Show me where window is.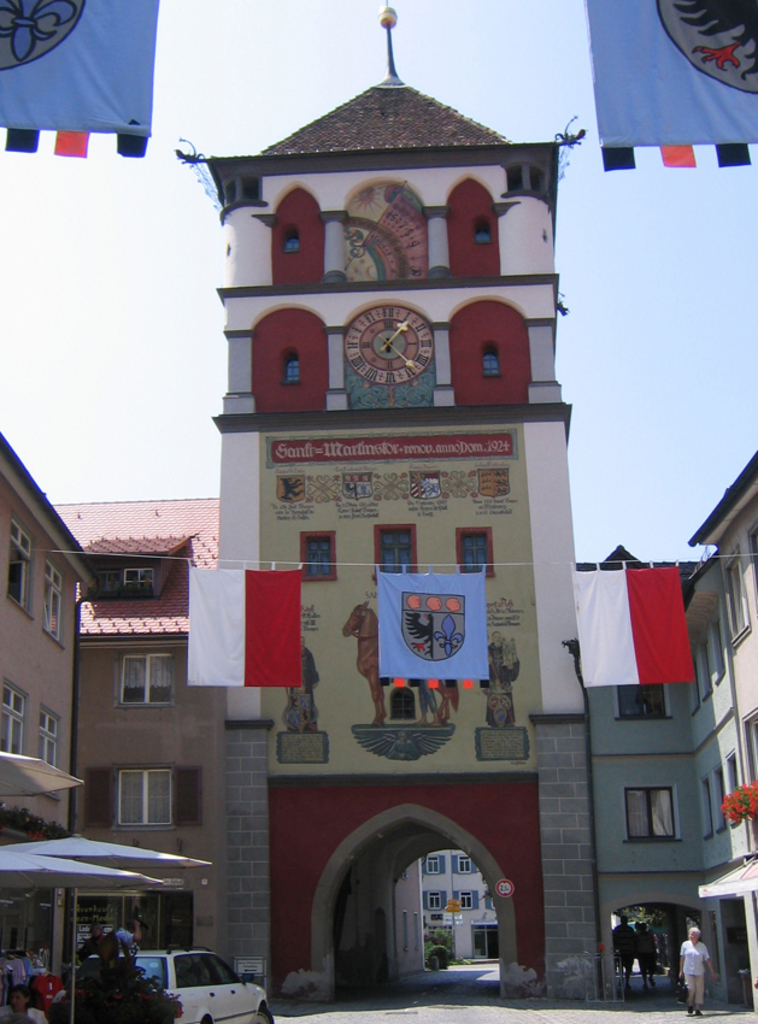
window is at rect(0, 690, 27, 755).
